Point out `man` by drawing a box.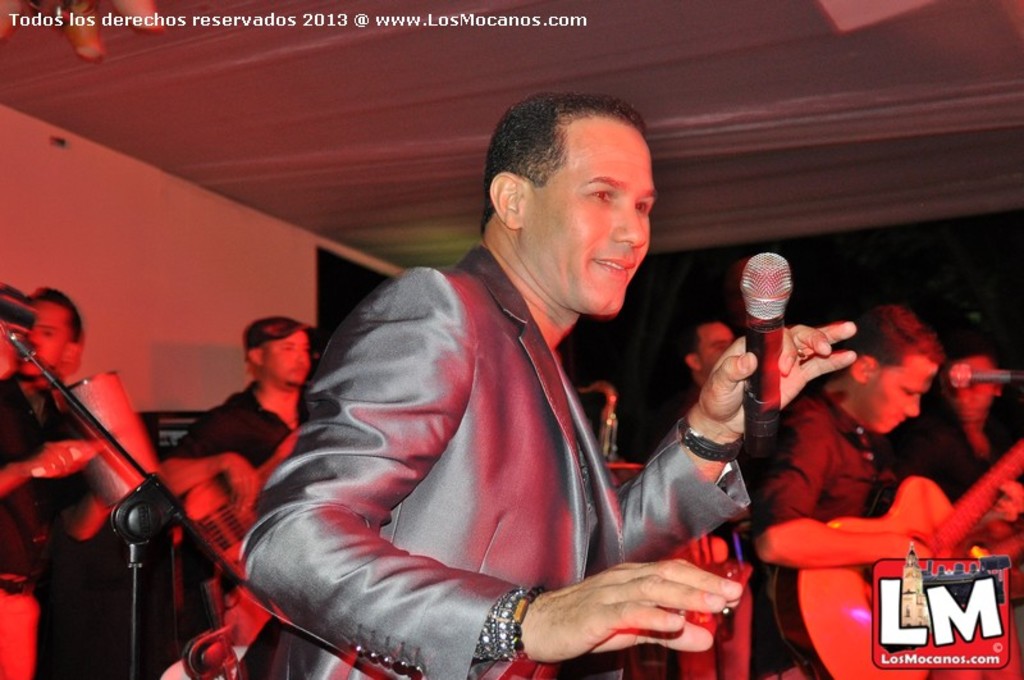
locate(12, 282, 77, 672).
